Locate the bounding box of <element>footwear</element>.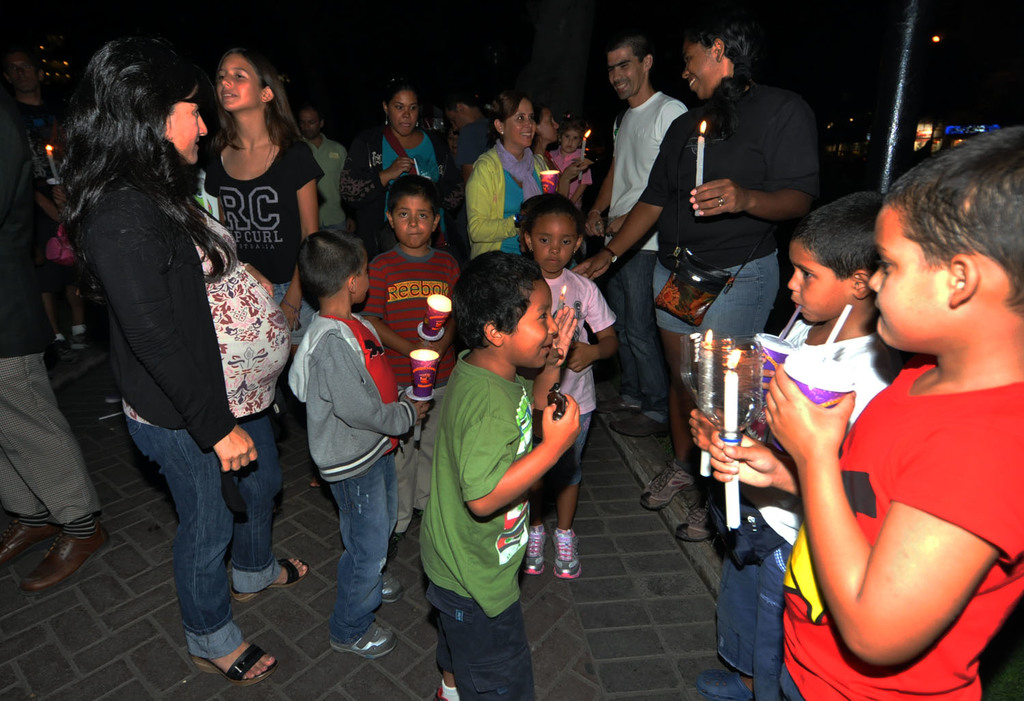
Bounding box: <region>516, 519, 539, 577</region>.
